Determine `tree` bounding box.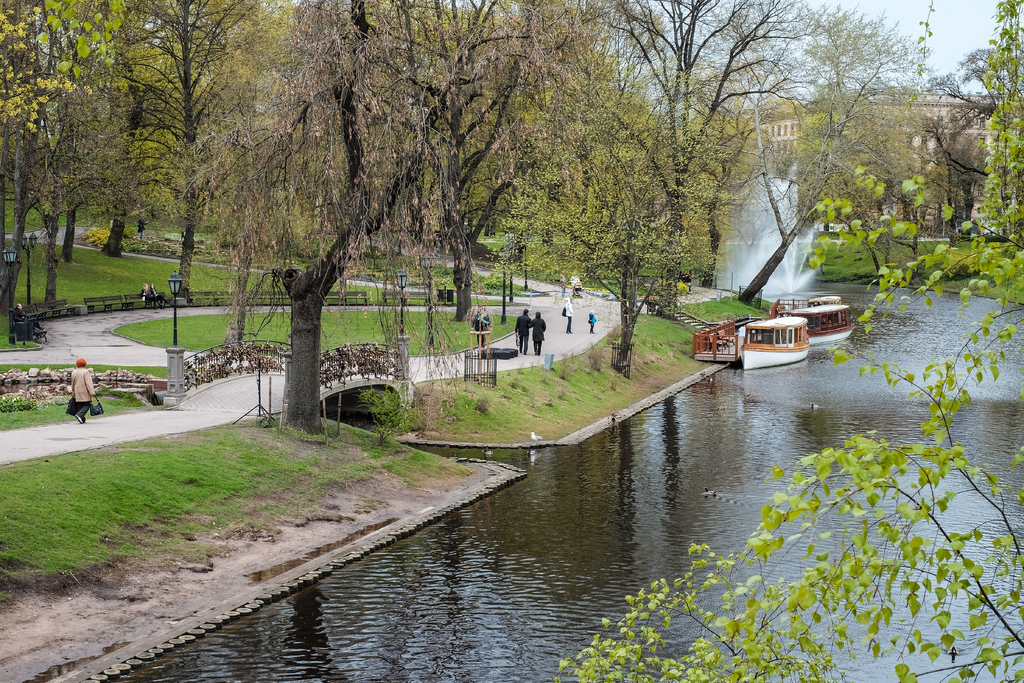
Determined: box(45, 0, 125, 259).
